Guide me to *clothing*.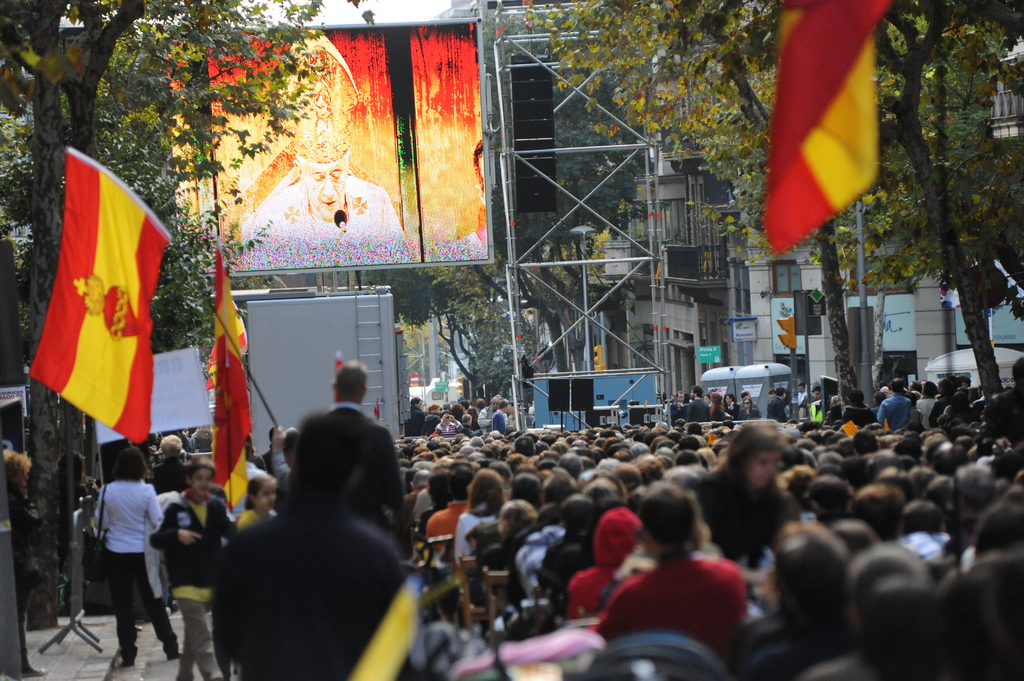
Guidance: box=[151, 491, 244, 680].
